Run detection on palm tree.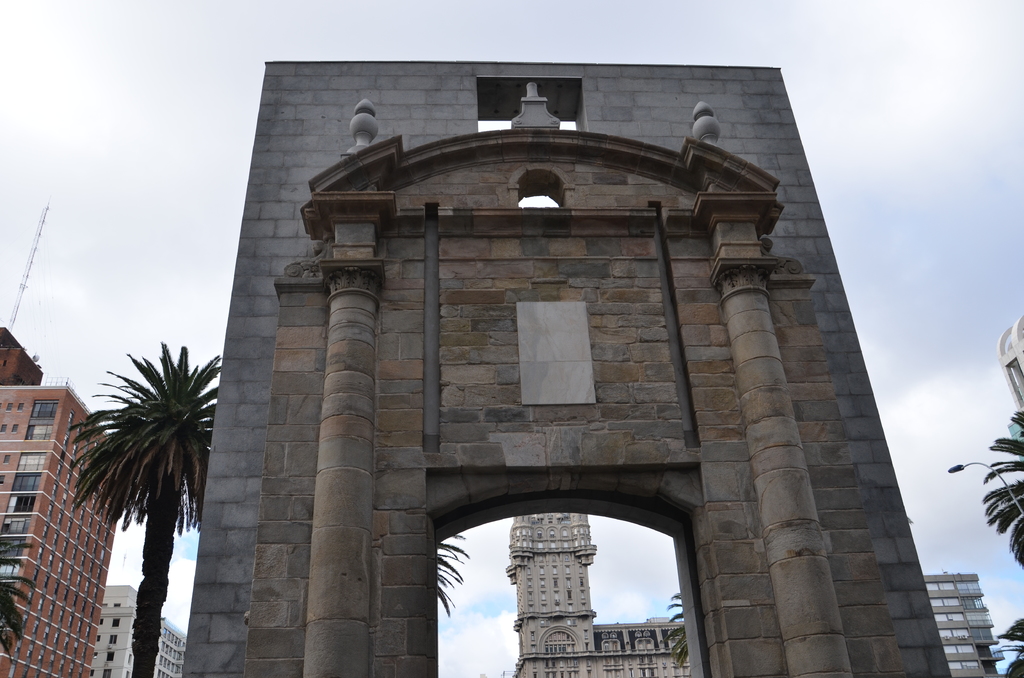
Result: 0, 531, 31, 656.
